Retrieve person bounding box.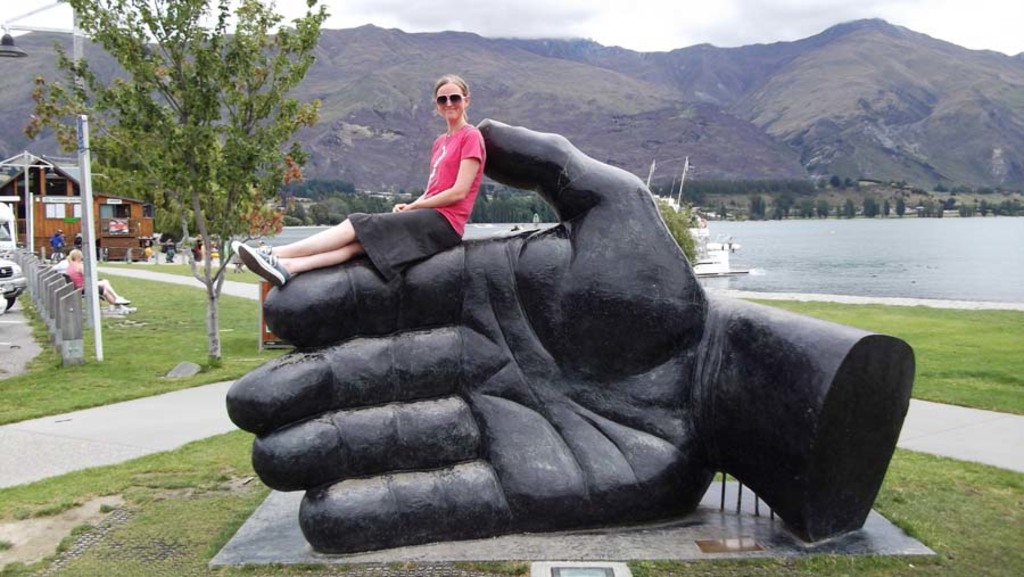
Bounding box: [64, 234, 126, 307].
